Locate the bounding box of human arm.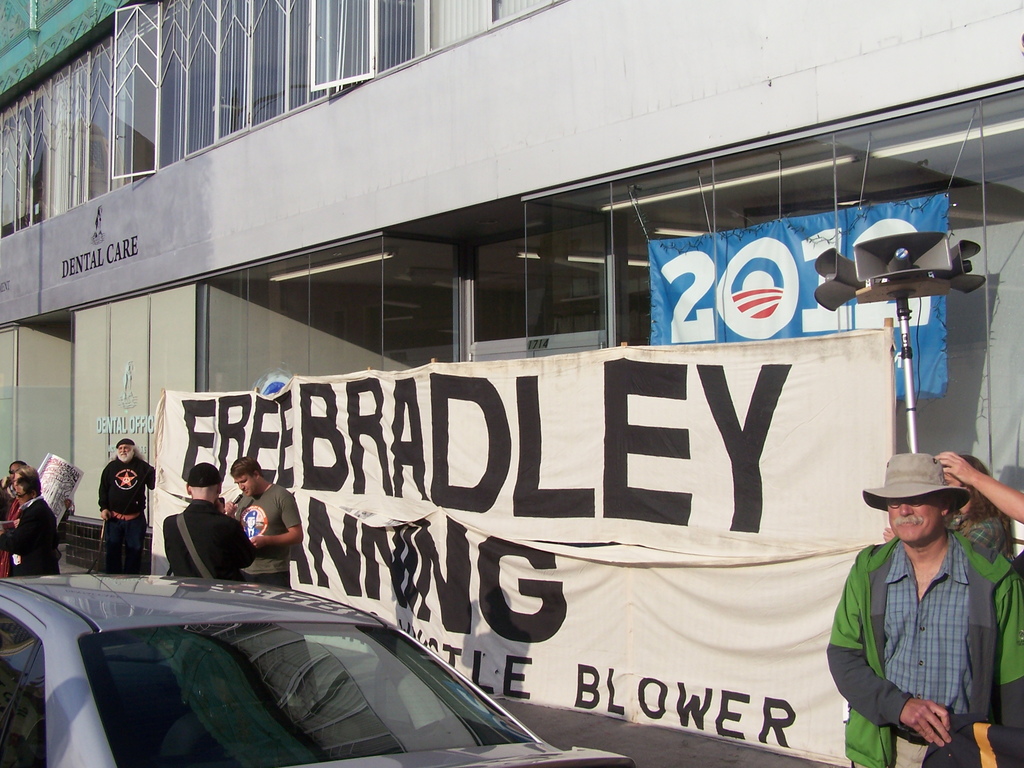
Bounding box: select_region(0, 511, 41, 558).
